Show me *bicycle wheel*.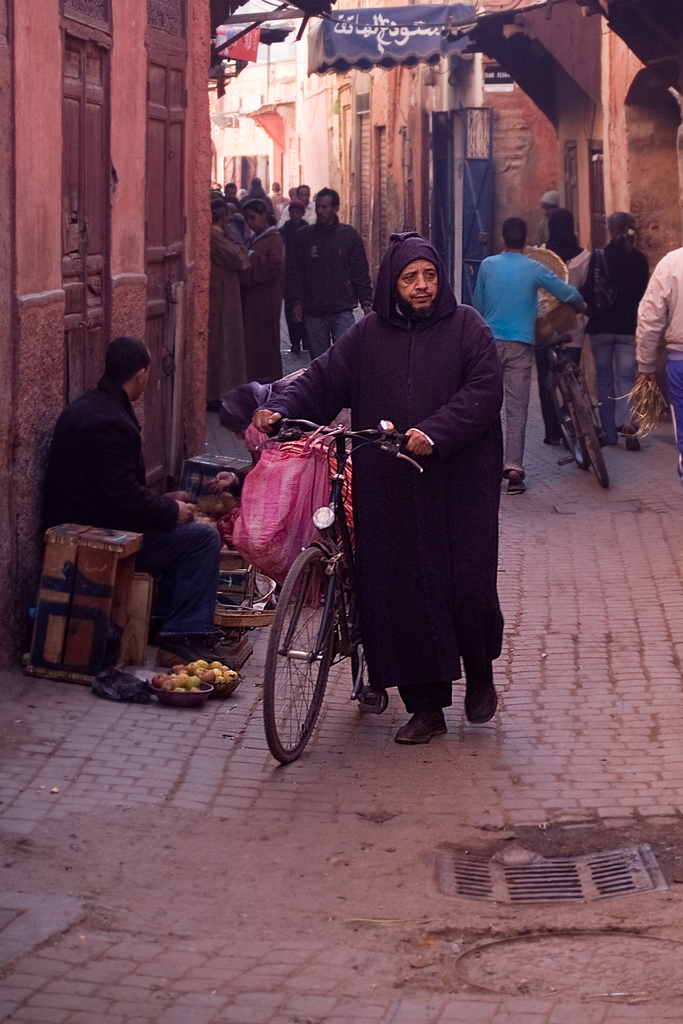
*bicycle wheel* is here: [546,383,582,469].
